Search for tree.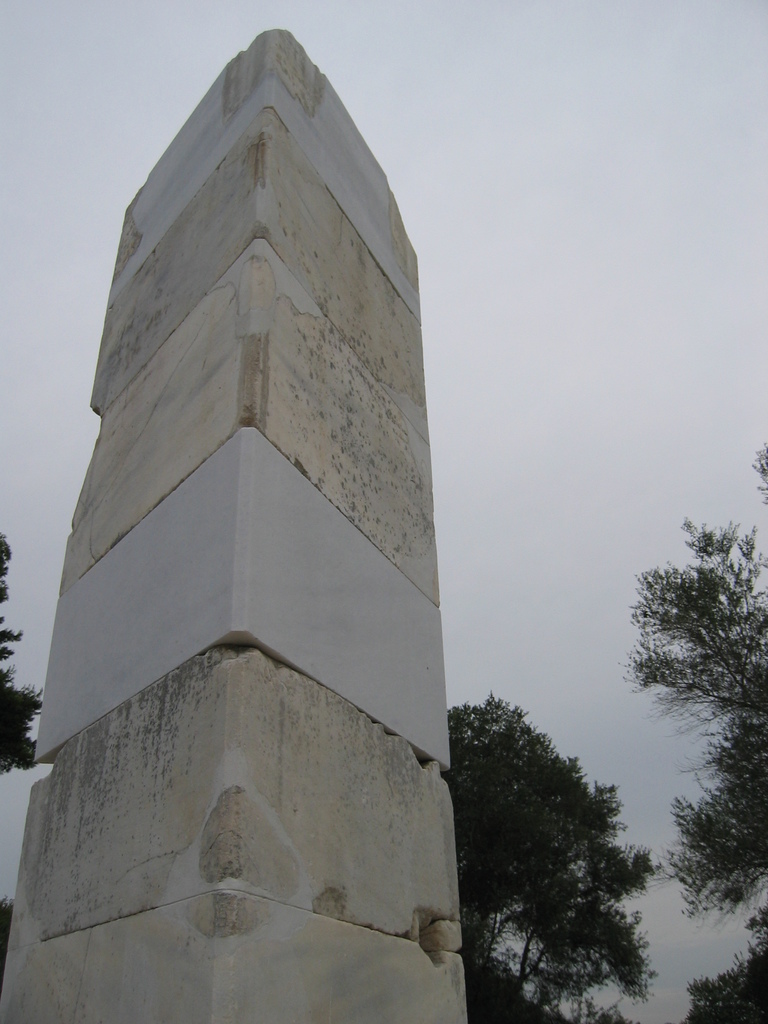
Found at (left=675, top=915, right=767, bottom=1023).
